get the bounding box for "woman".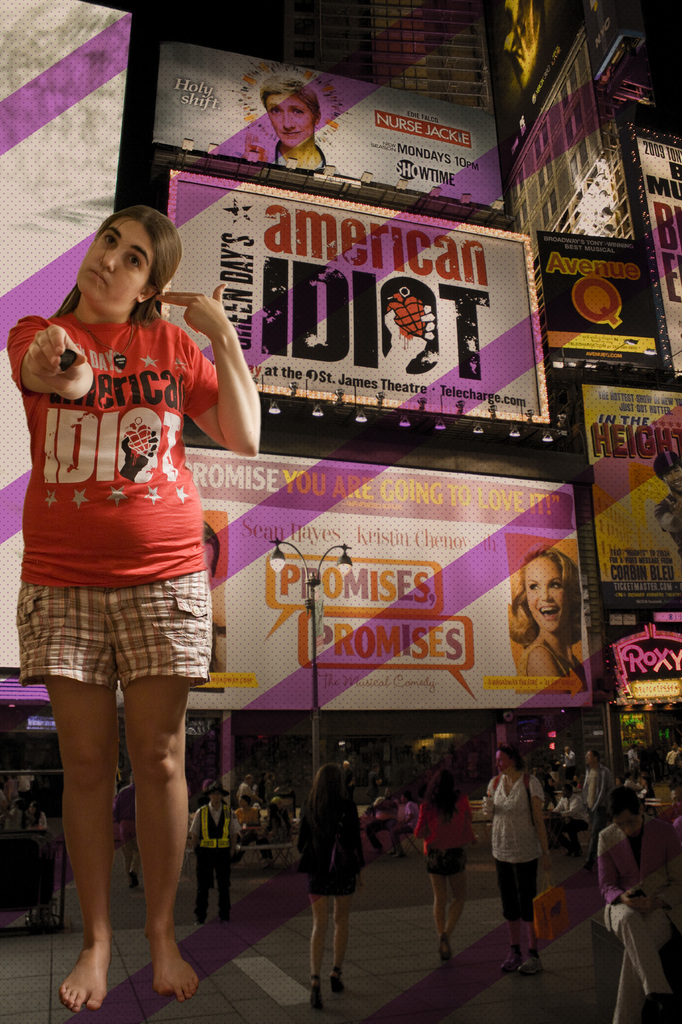
bbox=[262, 79, 328, 177].
